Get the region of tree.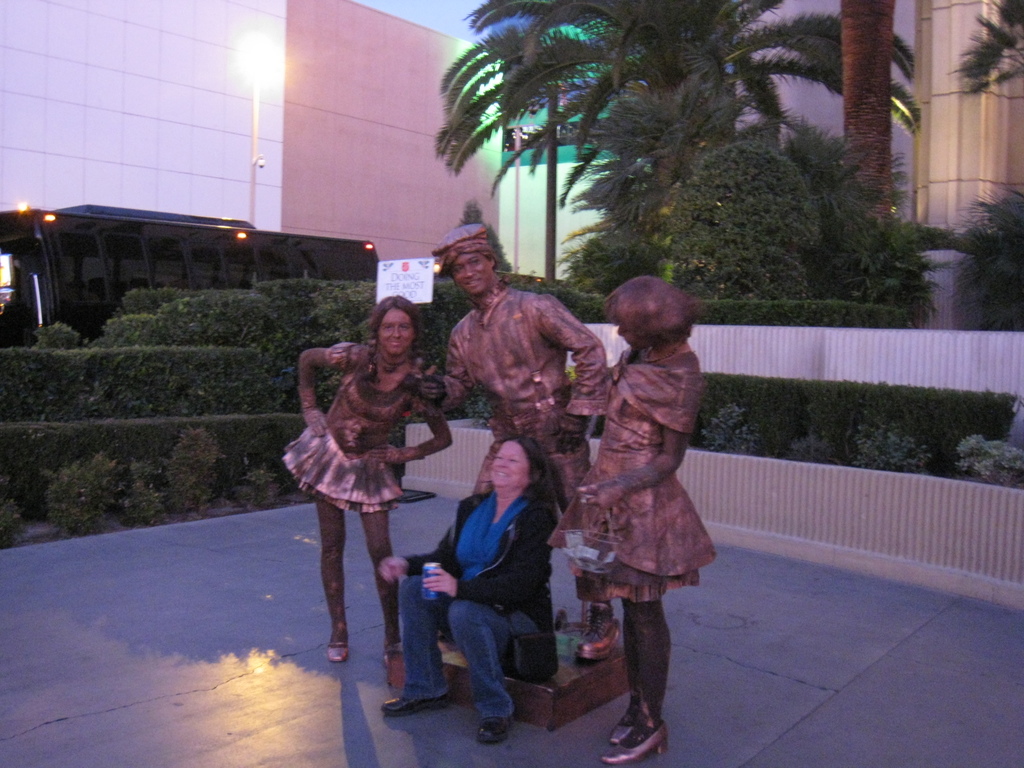
BBox(835, 0, 895, 282).
